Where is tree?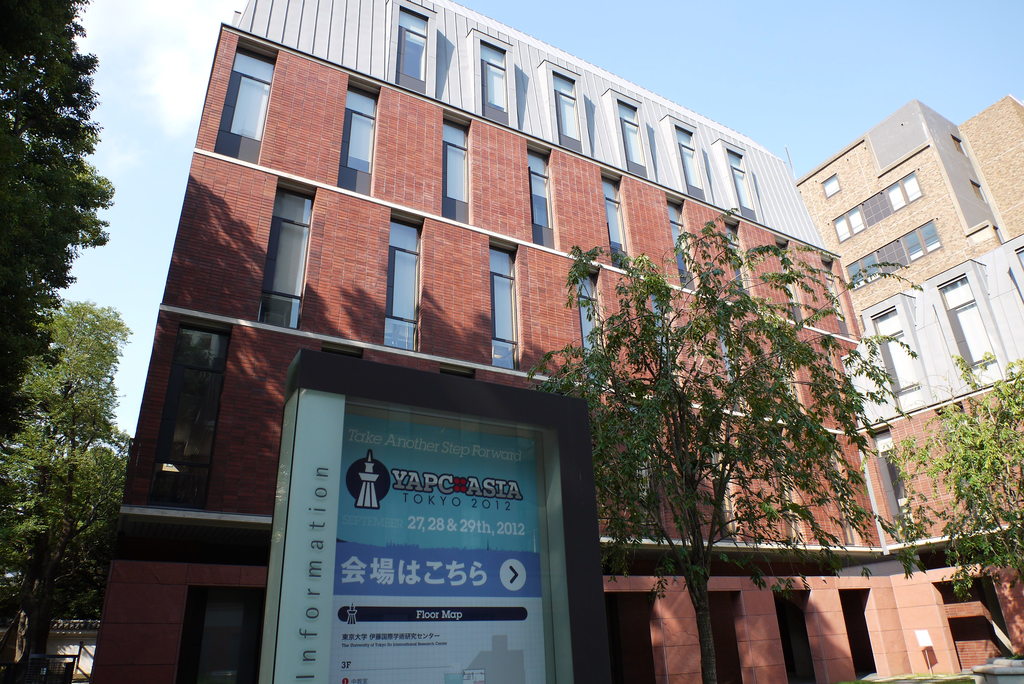
x1=899, y1=363, x2=1023, y2=645.
